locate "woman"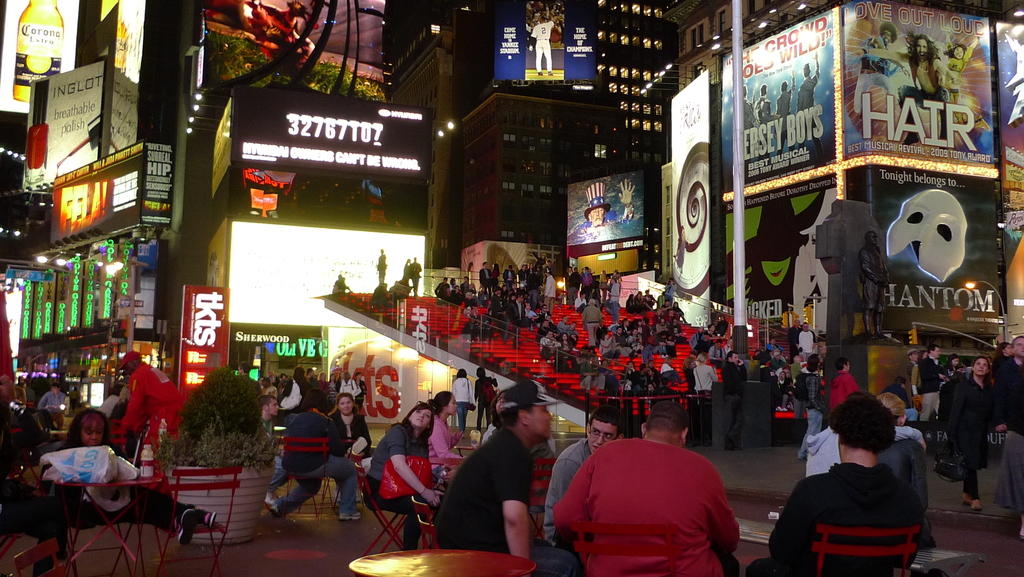
bbox=(326, 373, 337, 403)
